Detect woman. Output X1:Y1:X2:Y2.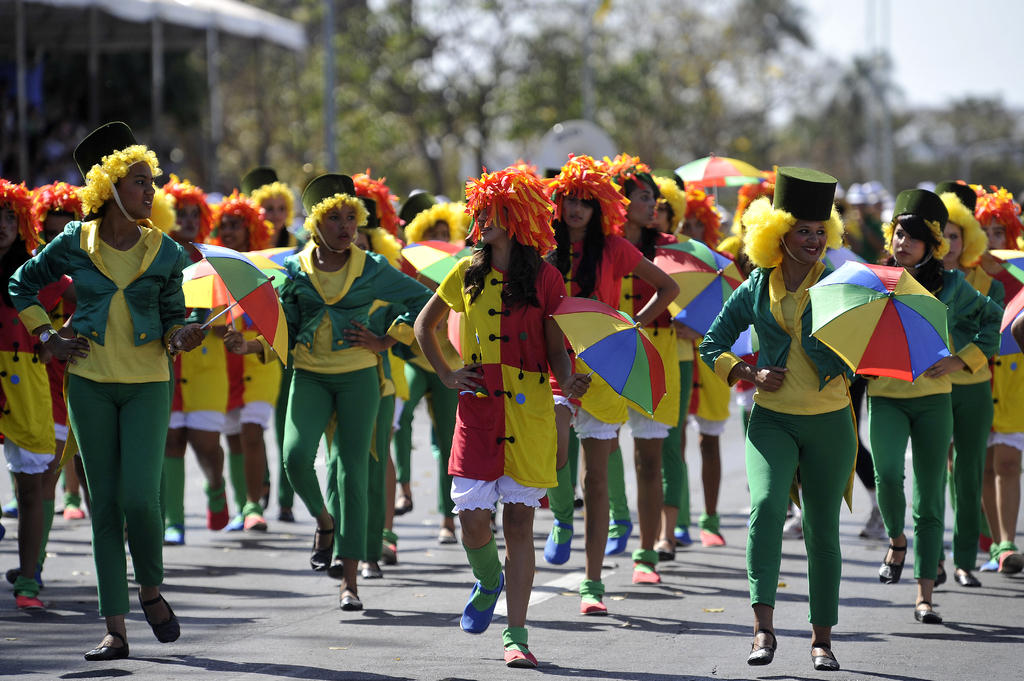
234:156:324:518.
